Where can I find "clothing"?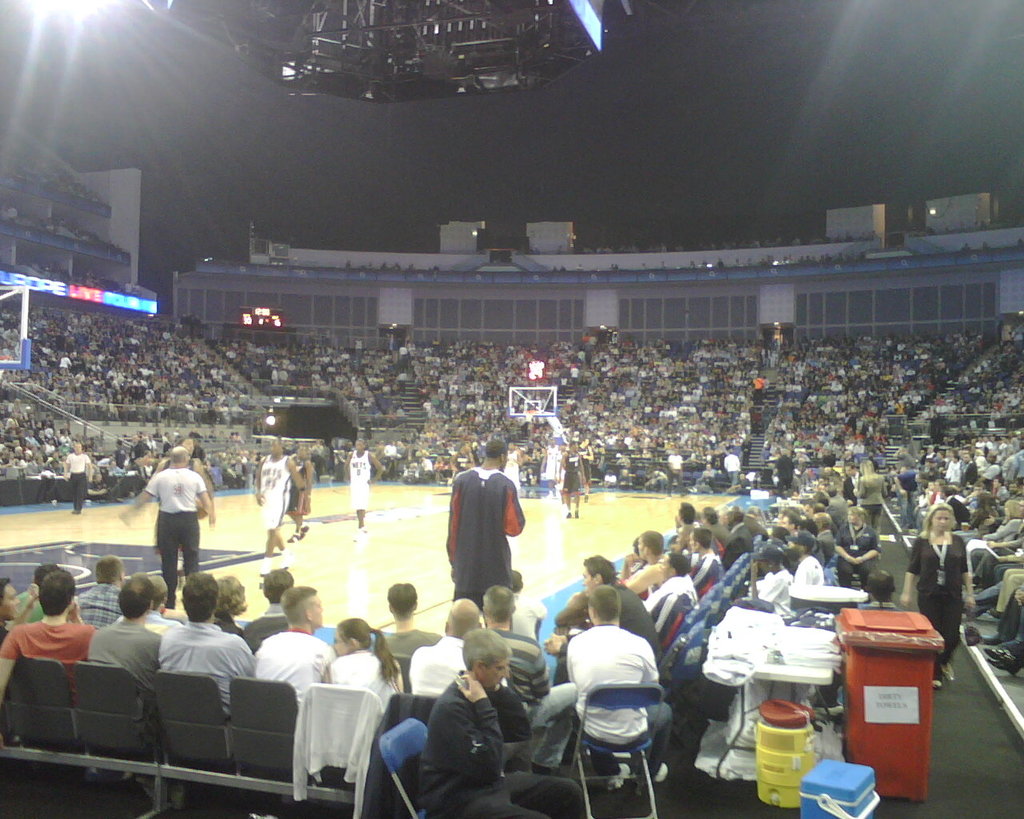
You can find it at 594/582/659/646.
